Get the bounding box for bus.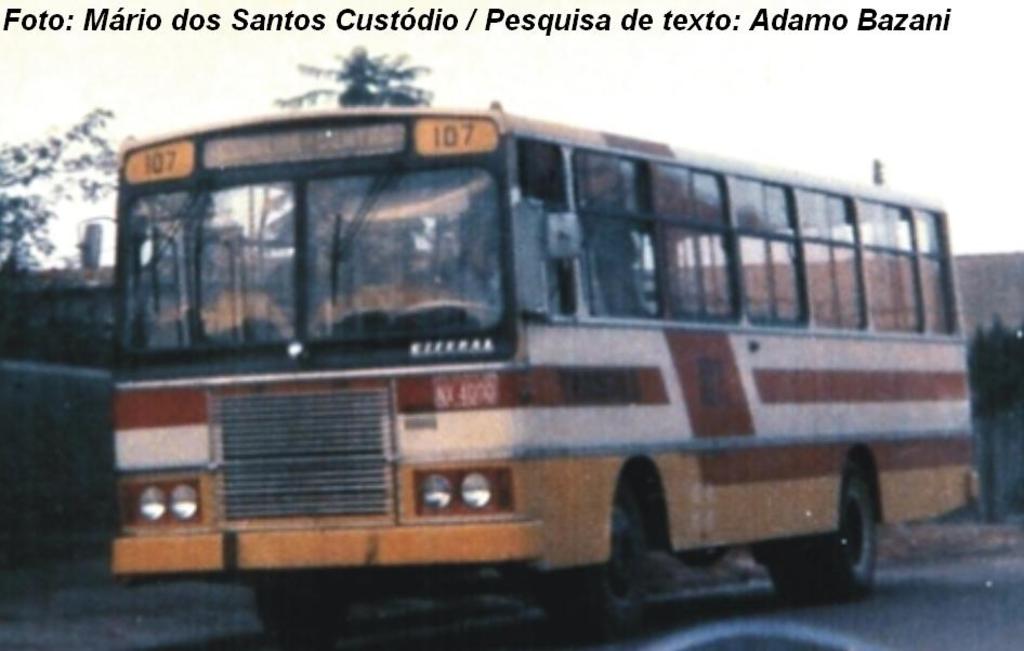
x1=111 y1=101 x2=982 y2=650.
